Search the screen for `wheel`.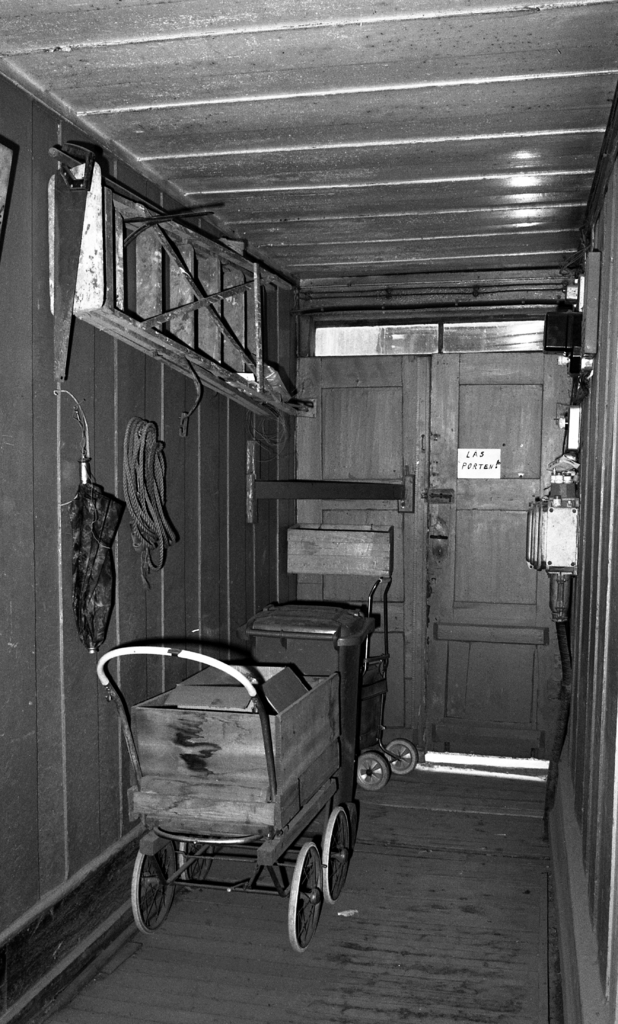
Found at x1=280 y1=826 x2=333 y2=955.
